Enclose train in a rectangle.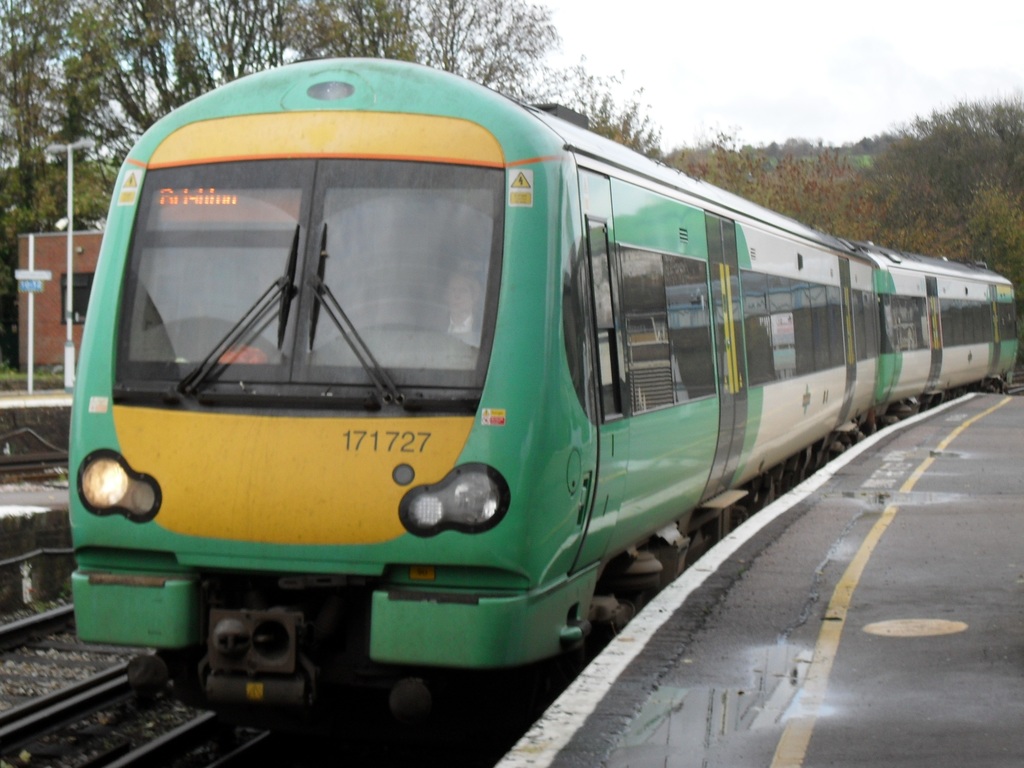
<region>70, 61, 1021, 726</region>.
